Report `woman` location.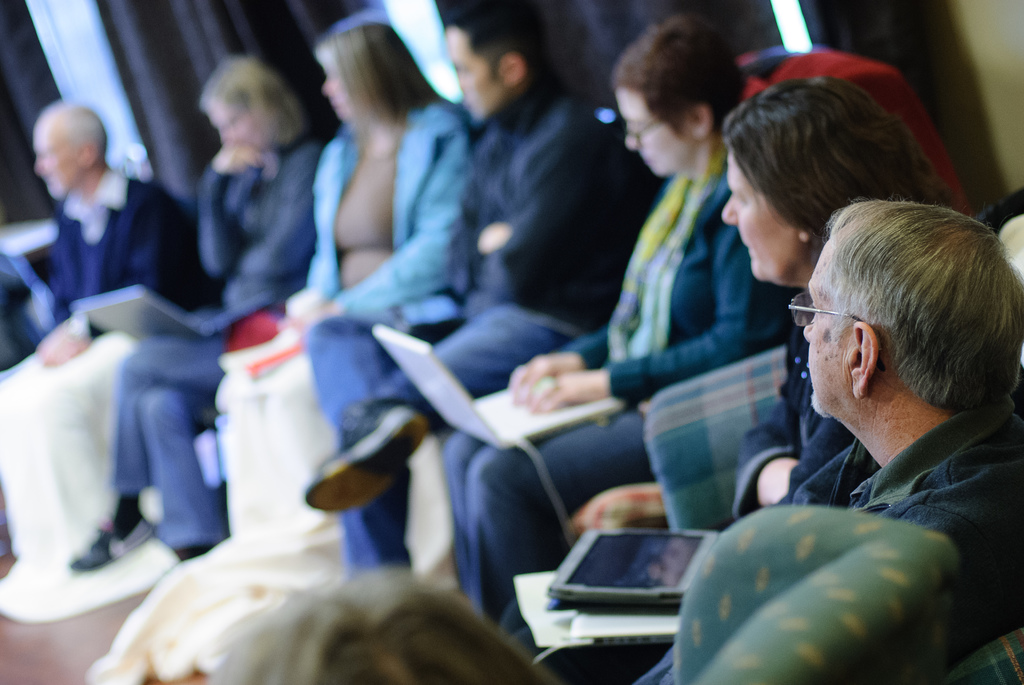
Report: x1=75 y1=55 x2=321 y2=567.
